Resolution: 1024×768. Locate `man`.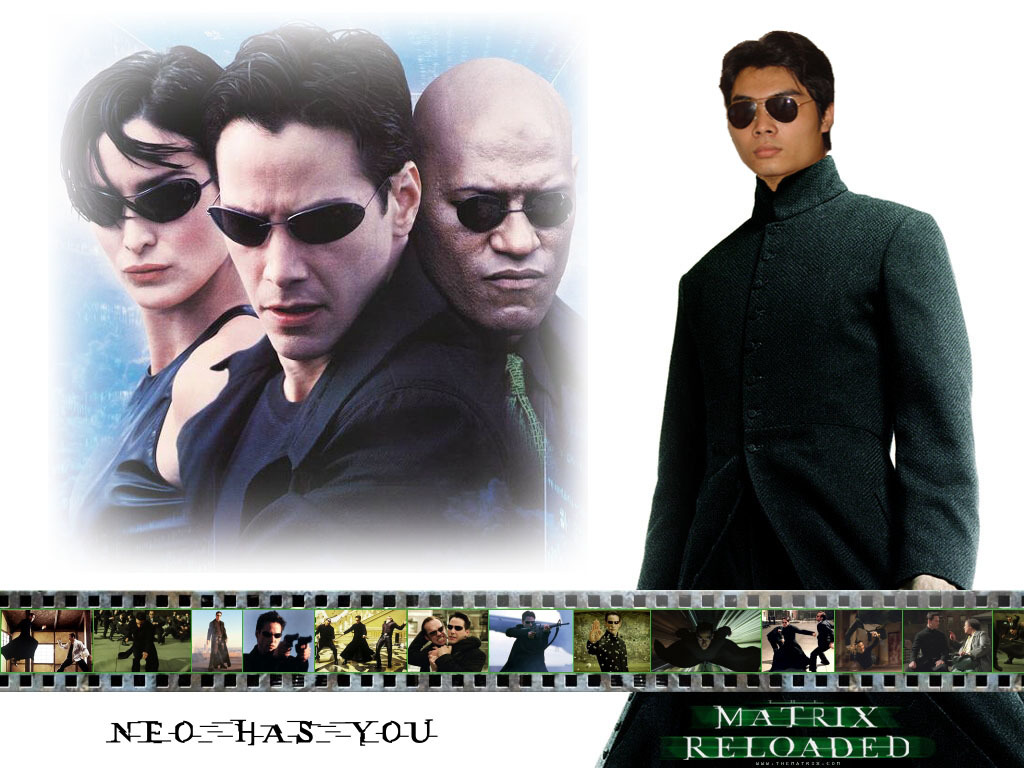
bbox=[60, 631, 91, 670].
